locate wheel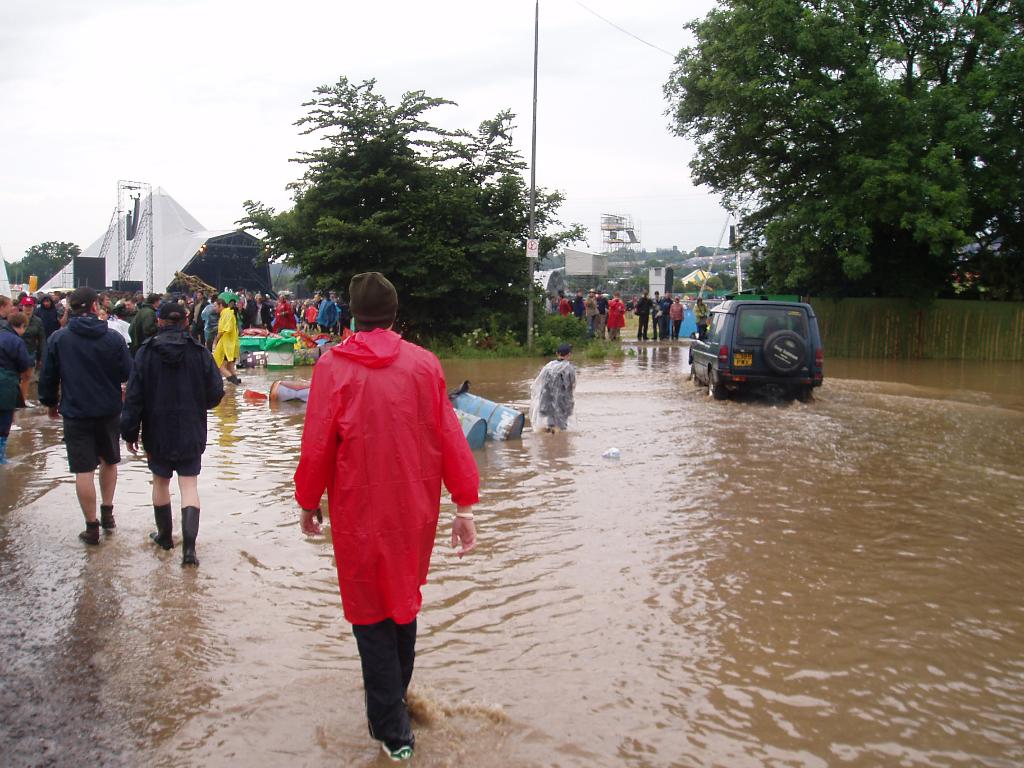
bbox(689, 366, 703, 386)
